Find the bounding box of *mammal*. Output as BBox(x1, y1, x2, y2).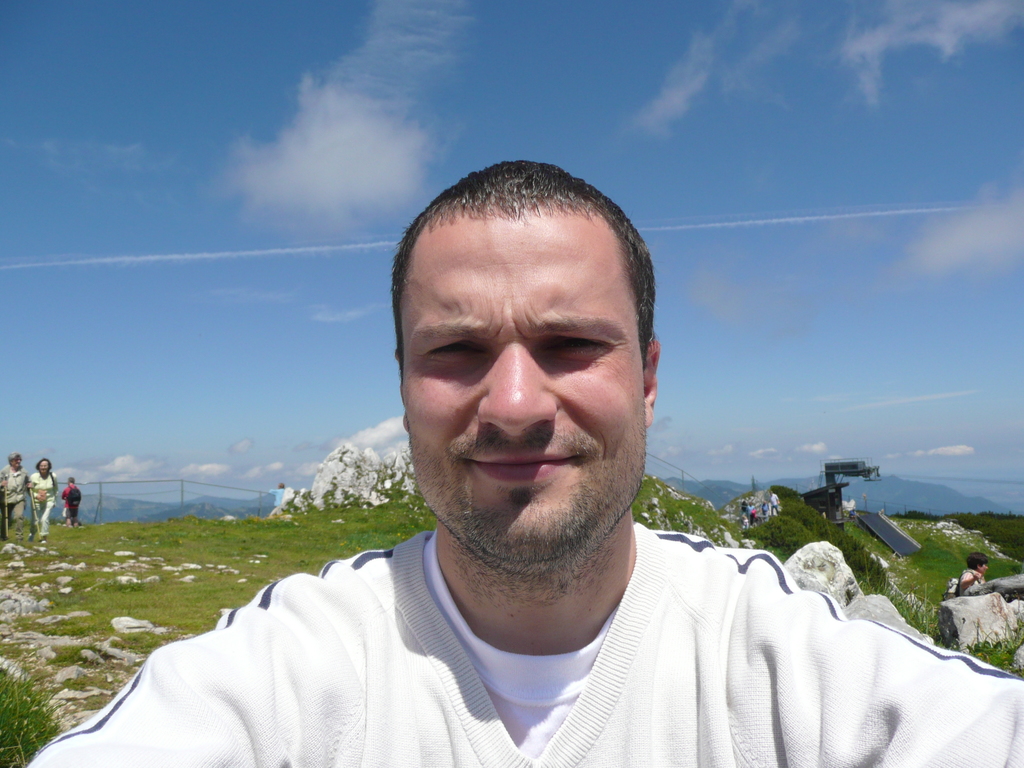
BBox(25, 458, 51, 555).
